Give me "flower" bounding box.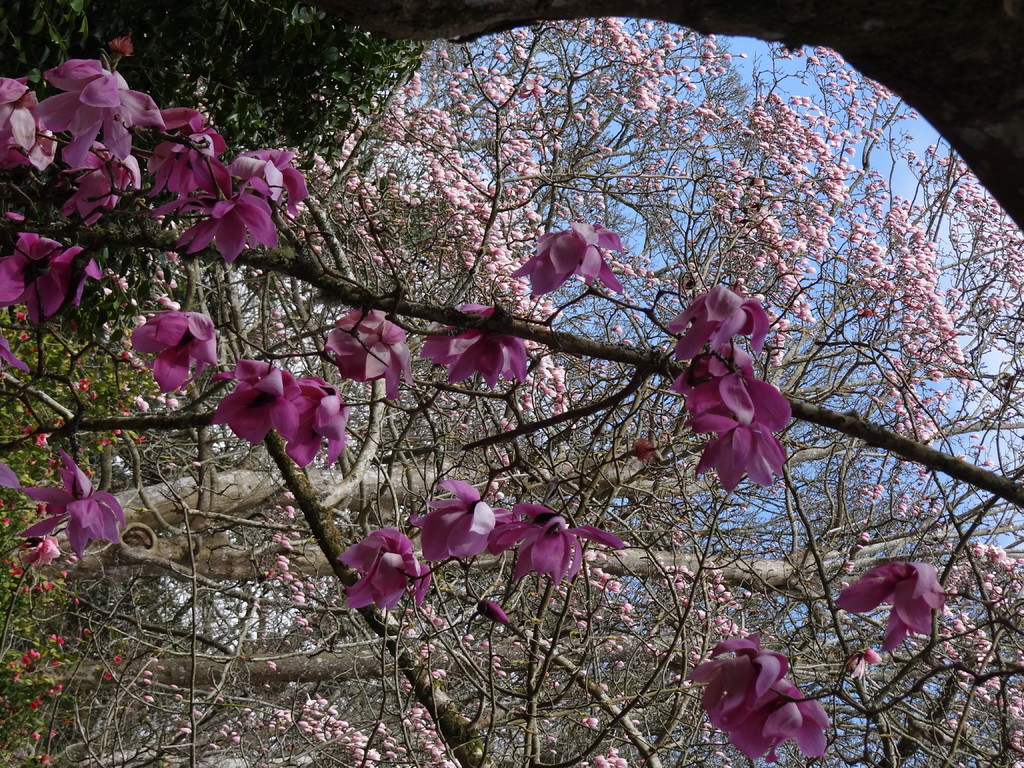
{"left": 509, "top": 223, "right": 632, "bottom": 300}.
